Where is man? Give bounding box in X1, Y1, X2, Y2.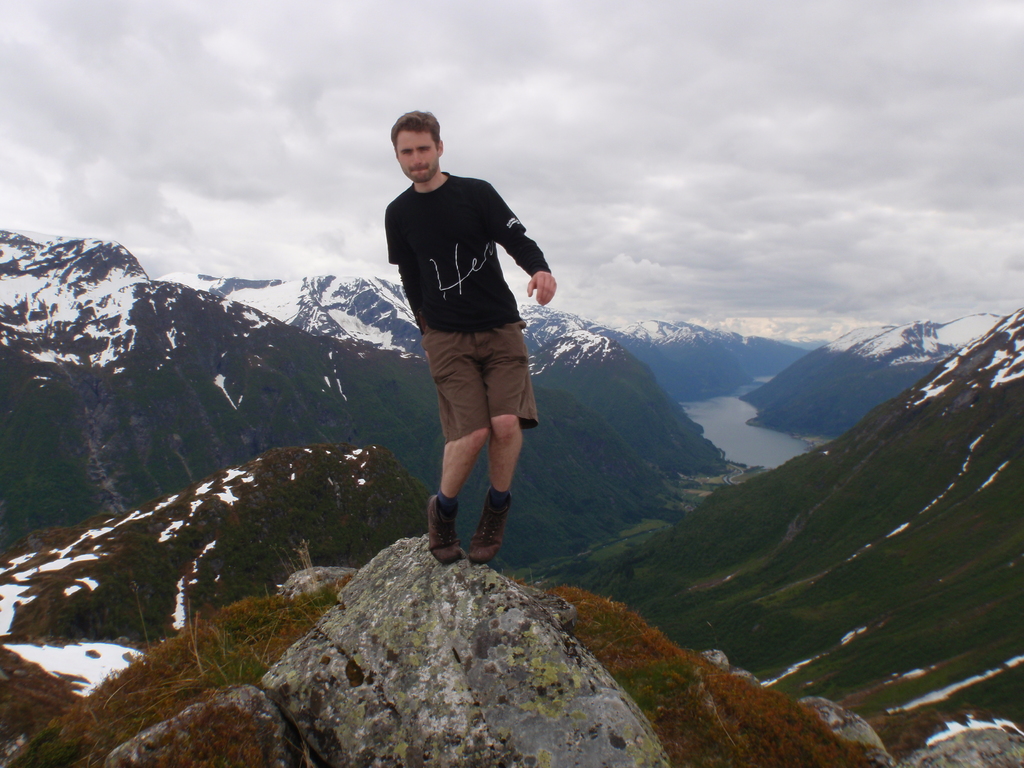
378, 94, 550, 571.
